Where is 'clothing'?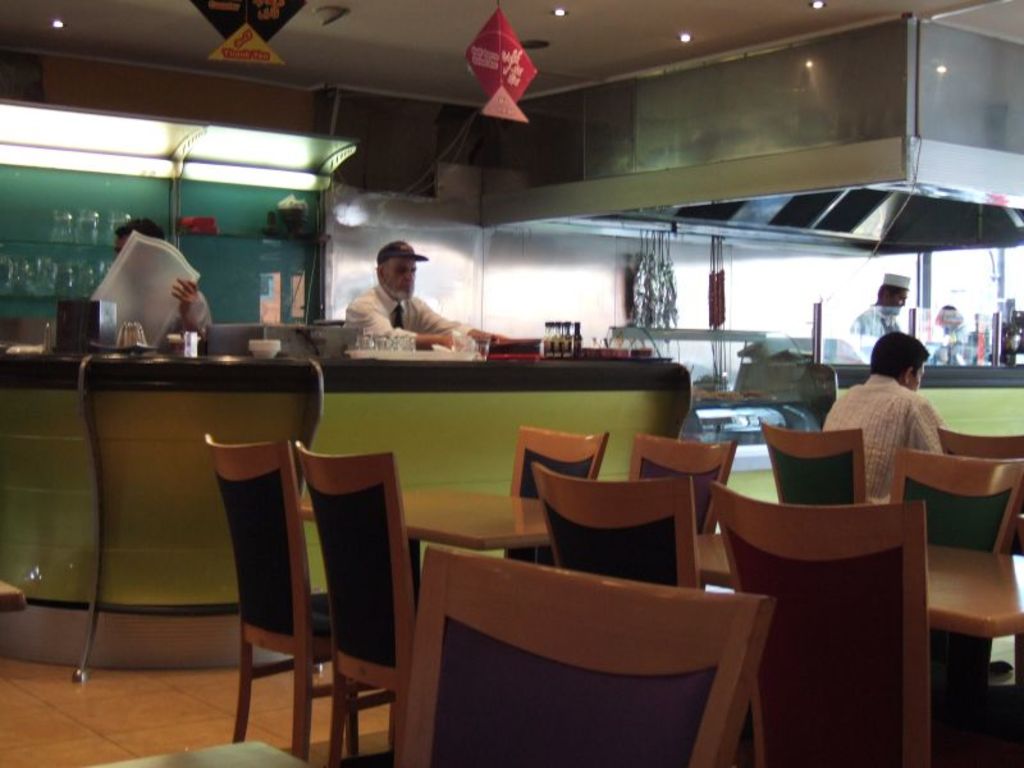
select_region(842, 300, 905, 340).
